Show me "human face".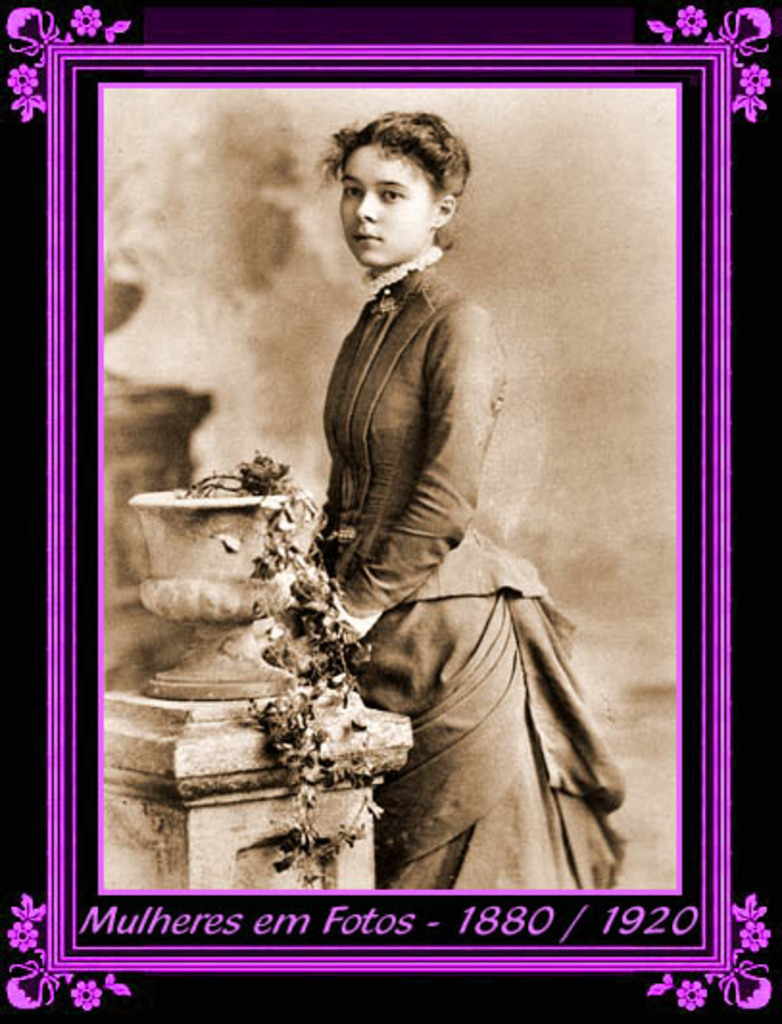
"human face" is here: bbox=[338, 146, 436, 267].
